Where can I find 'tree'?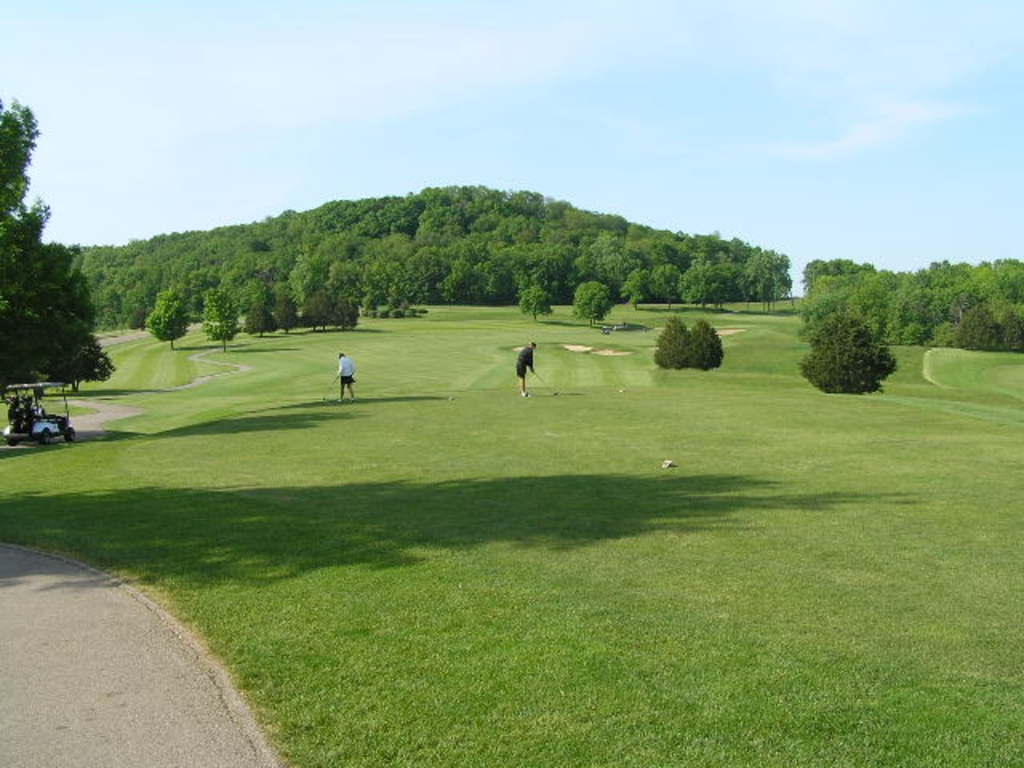
You can find it at l=654, t=301, r=734, b=371.
